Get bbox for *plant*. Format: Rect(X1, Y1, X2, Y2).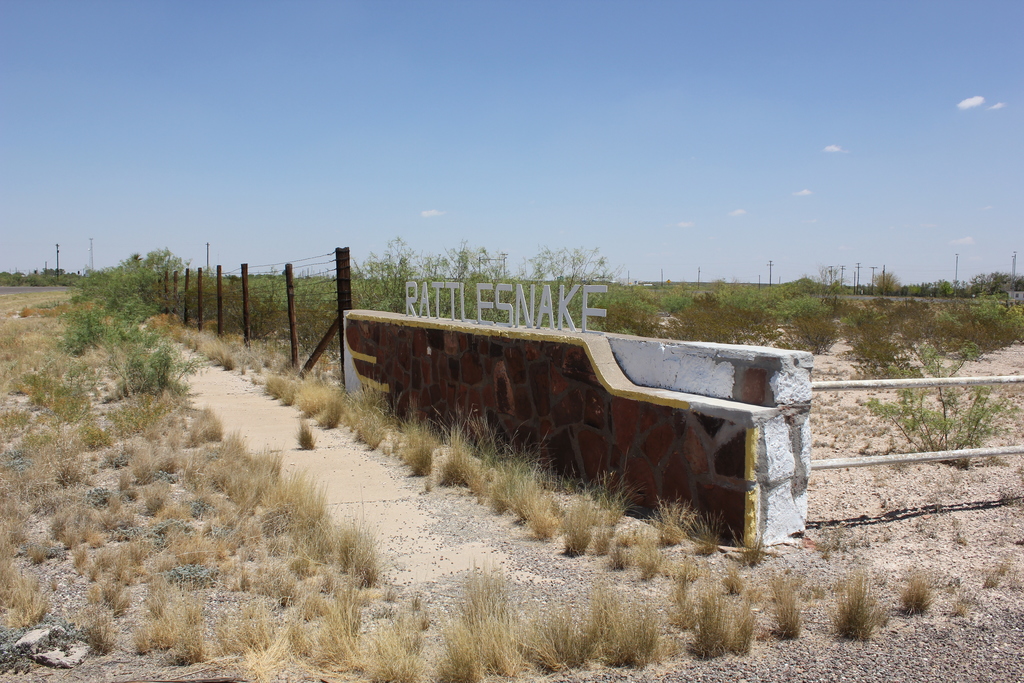
Rect(826, 567, 890, 644).
